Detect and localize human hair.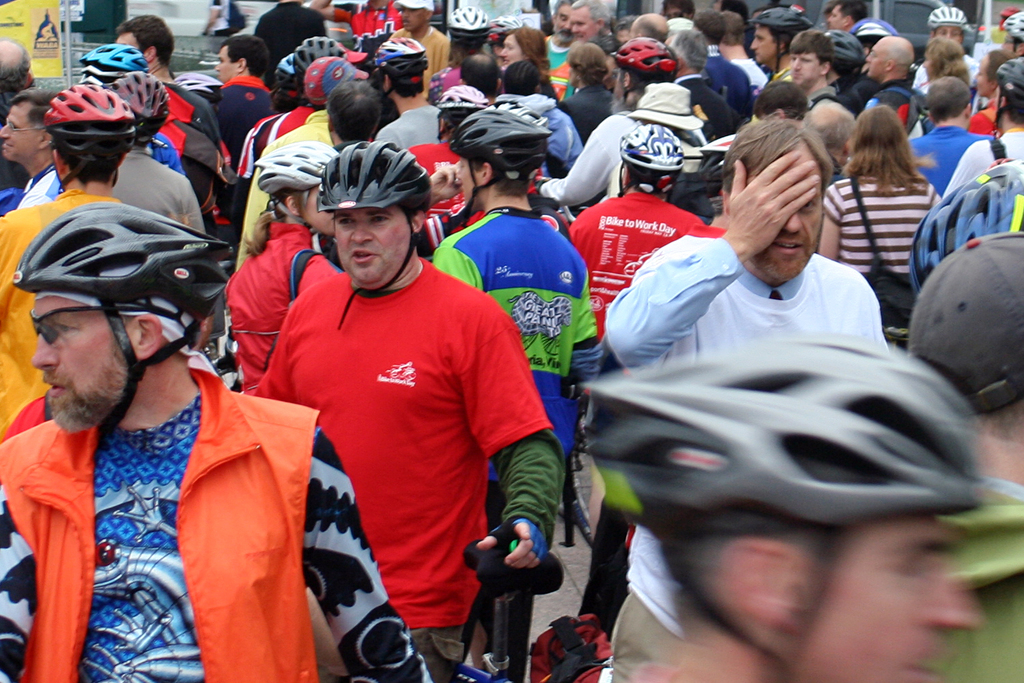
Localized at {"x1": 670, "y1": 25, "x2": 709, "y2": 69}.
